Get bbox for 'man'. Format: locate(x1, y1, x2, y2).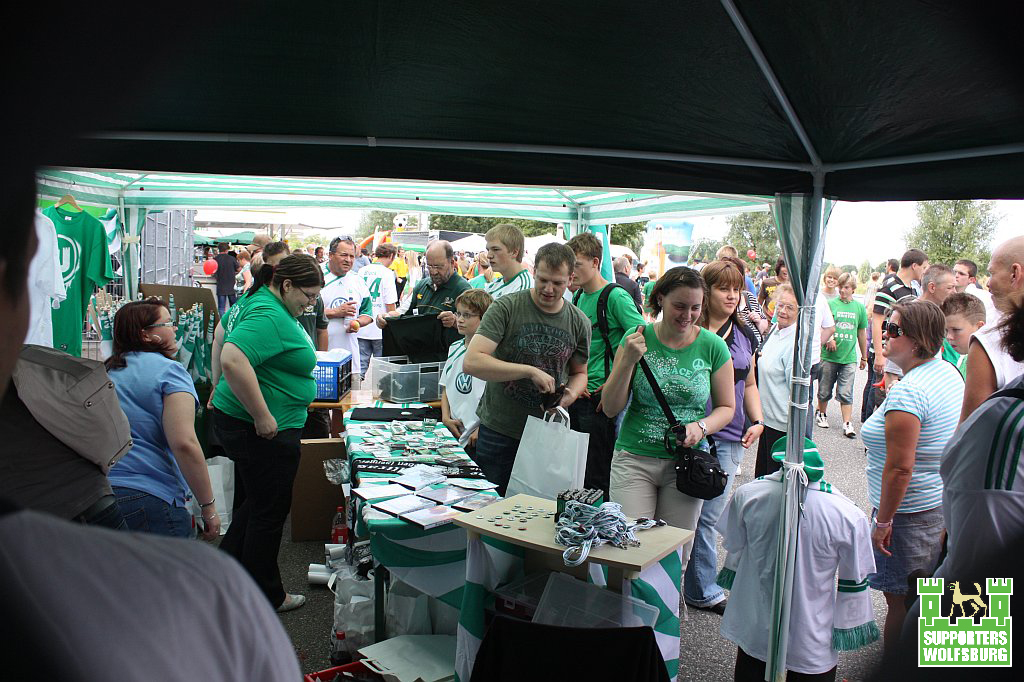
locate(953, 261, 998, 319).
